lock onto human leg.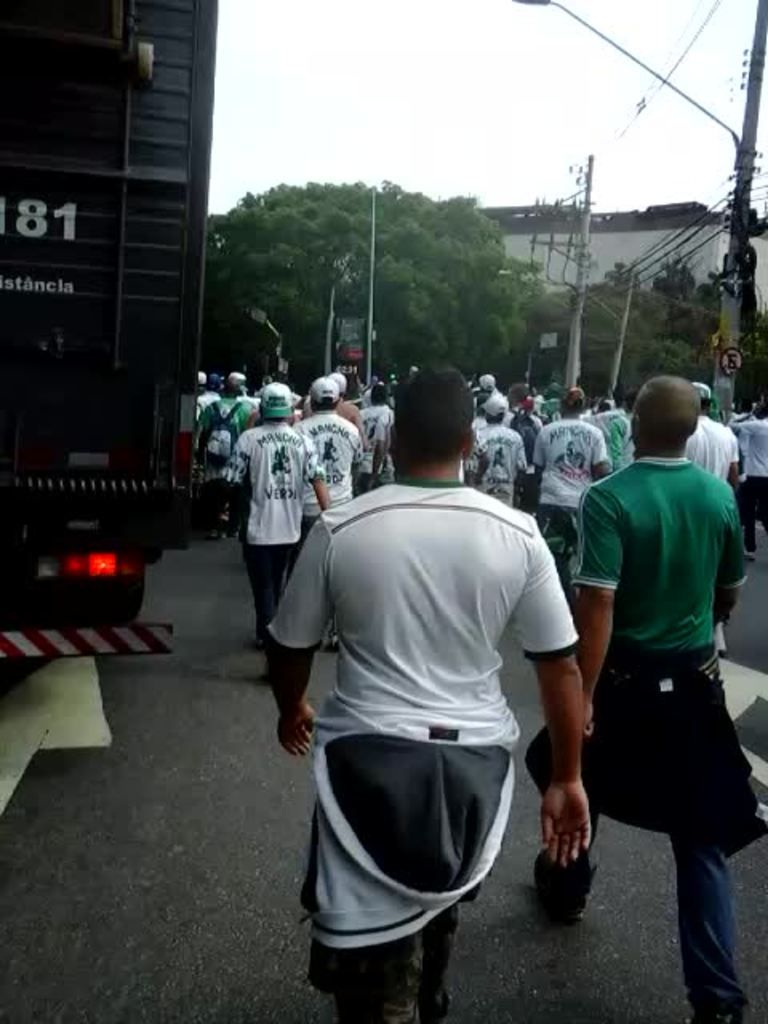
Locked: pyautogui.locateOnScreen(275, 522, 294, 597).
